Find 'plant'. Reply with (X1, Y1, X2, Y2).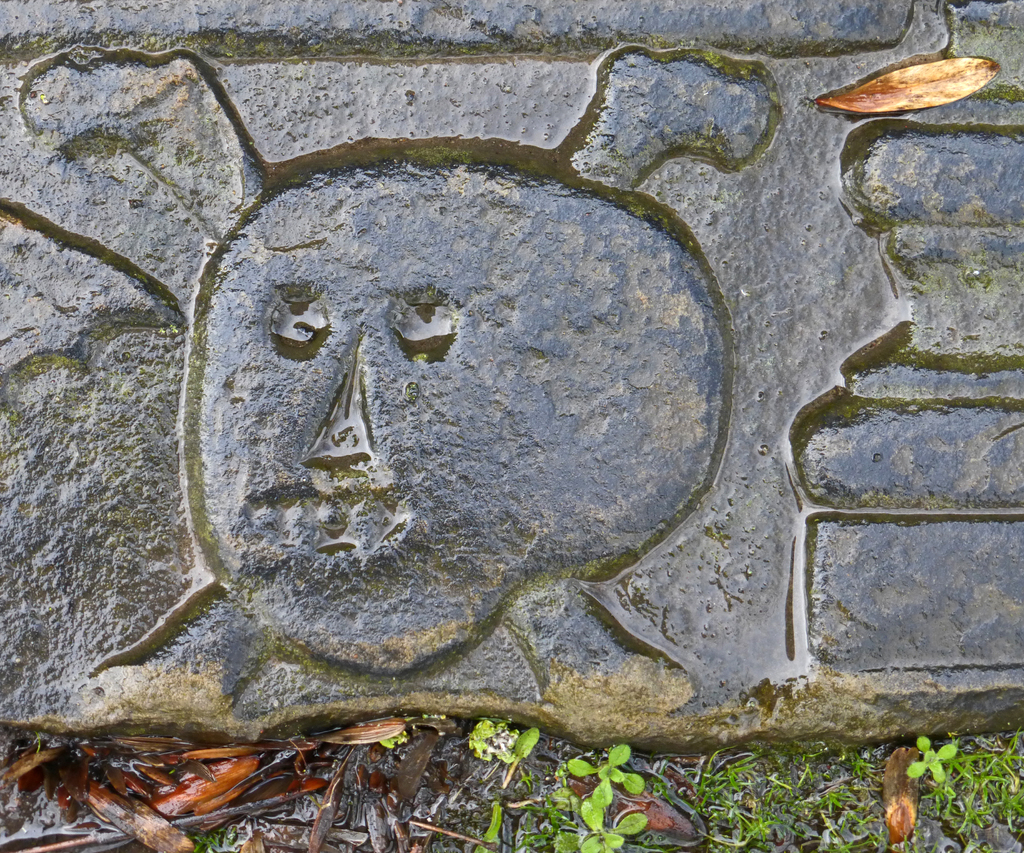
(691, 745, 800, 846).
